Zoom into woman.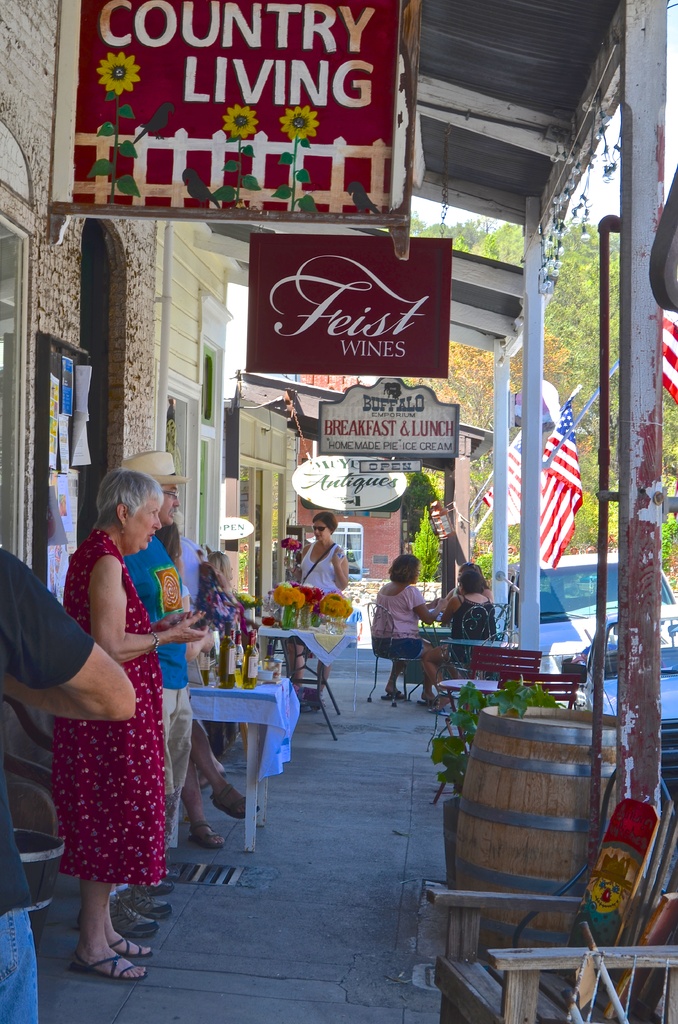
Zoom target: <bbox>428, 567, 503, 697</bbox>.
